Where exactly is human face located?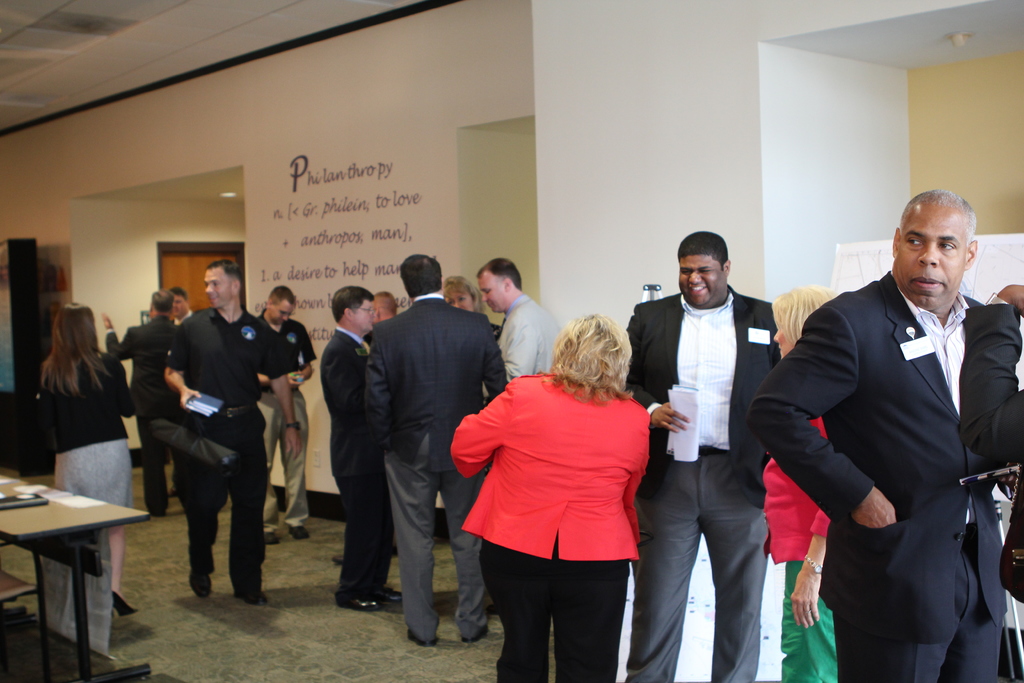
Its bounding box is region(451, 289, 468, 314).
